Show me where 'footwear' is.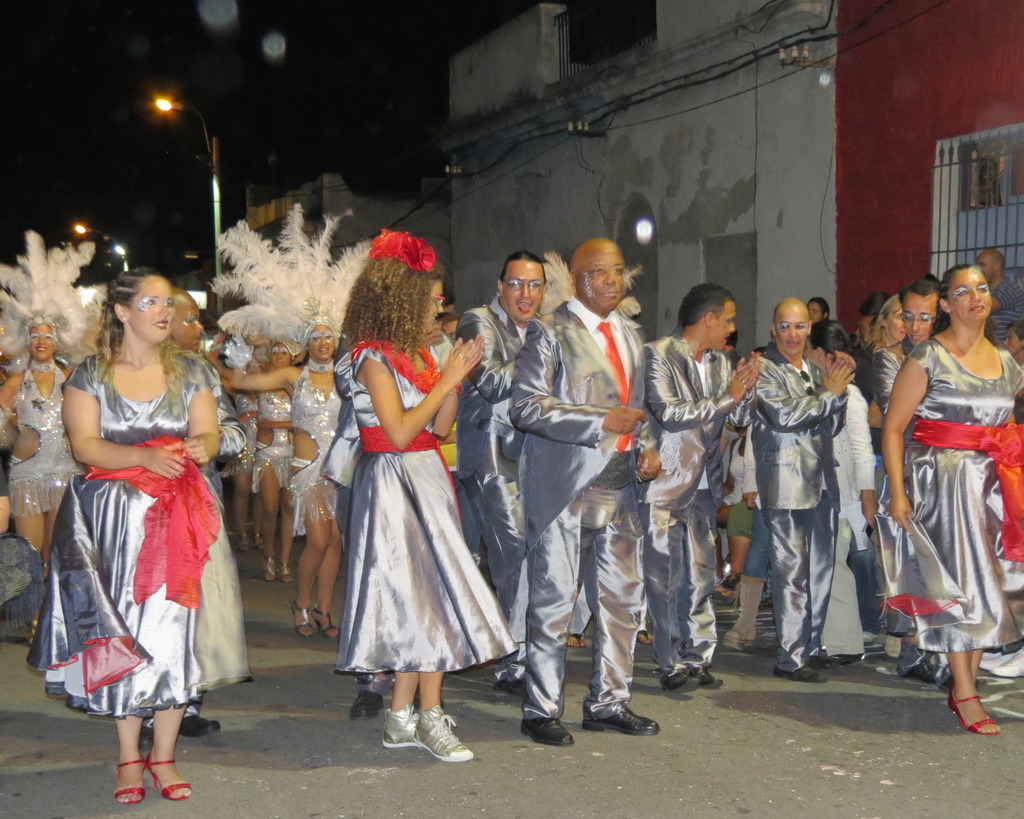
'footwear' is at bbox(903, 656, 934, 681).
